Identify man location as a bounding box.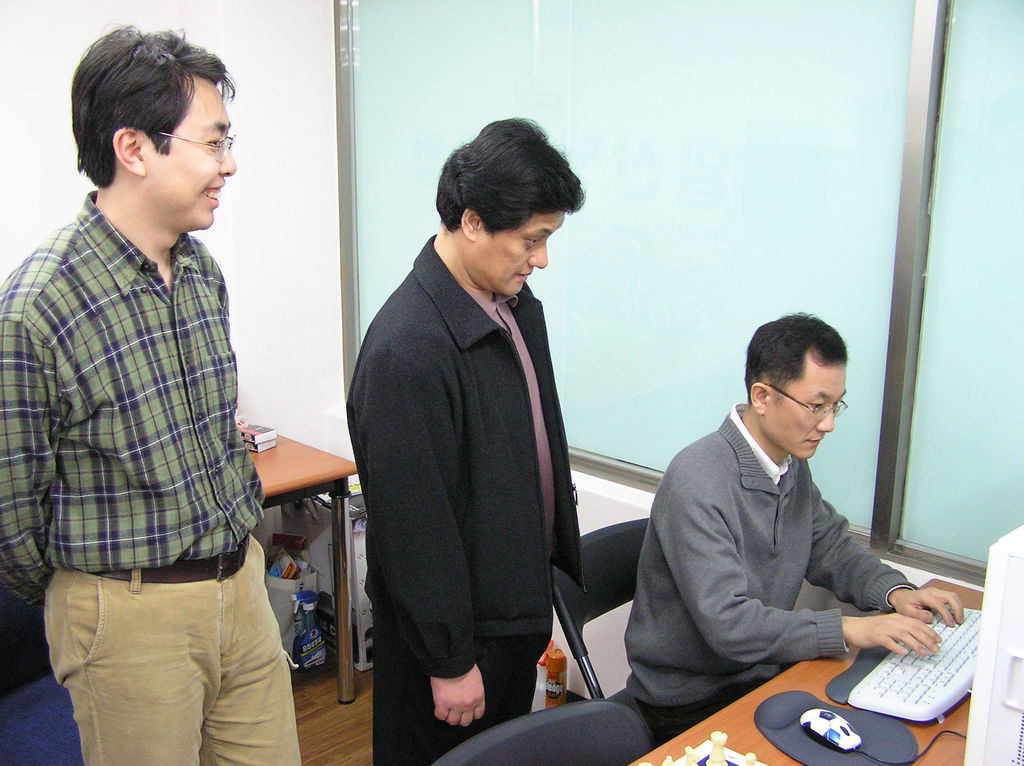
x1=0, y1=21, x2=307, y2=765.
